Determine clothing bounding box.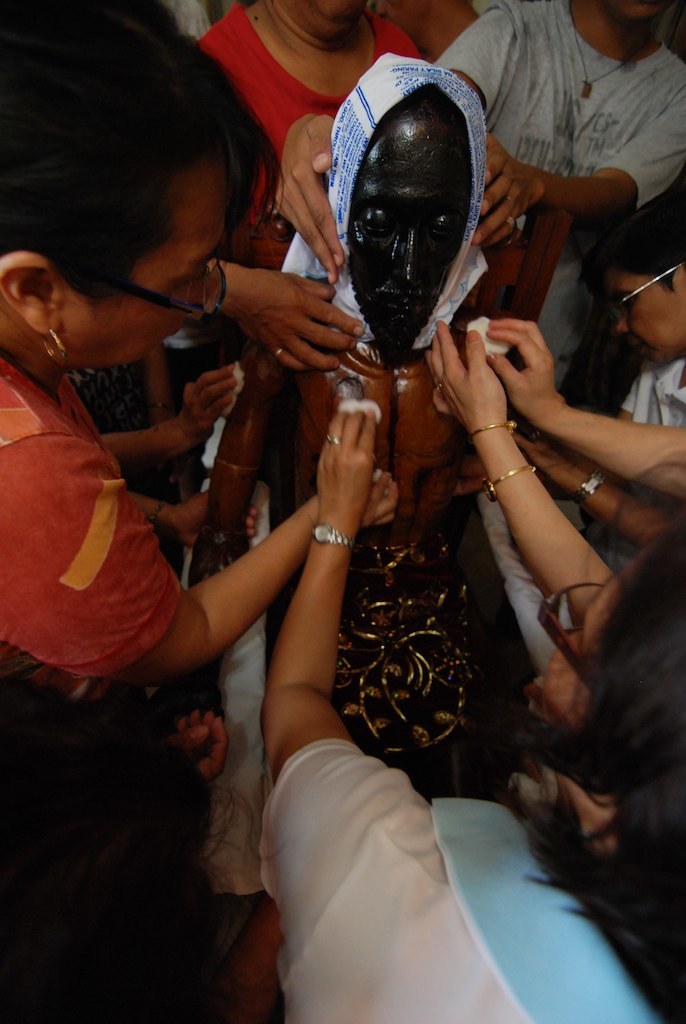
Determined: bbox=[179, 0, 441, 376].
